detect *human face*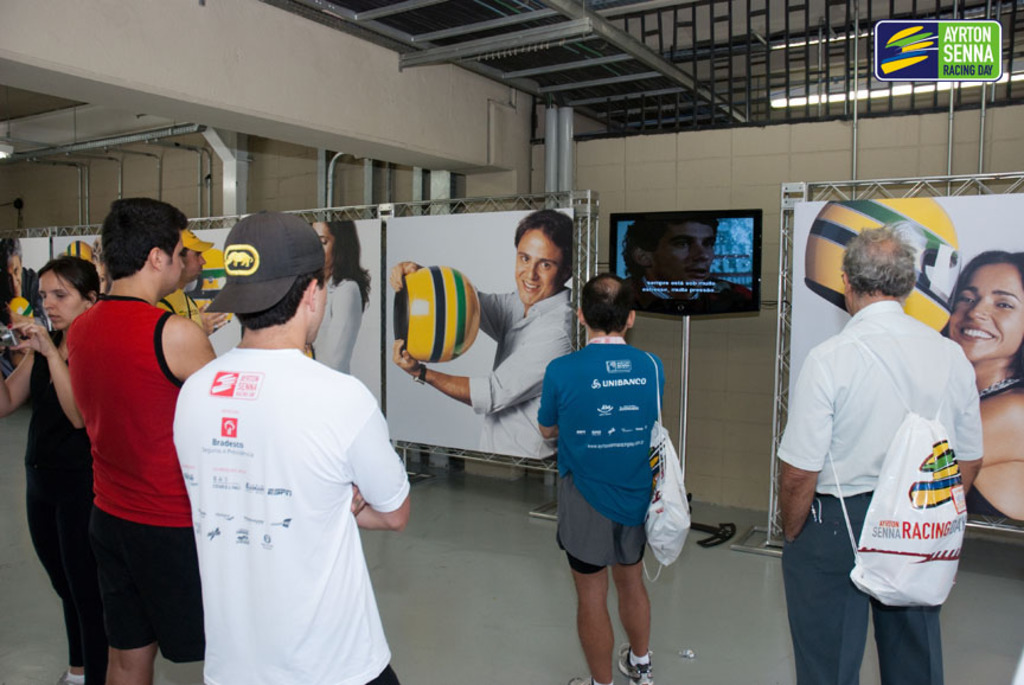
rect(517, 230, 564, 307)
